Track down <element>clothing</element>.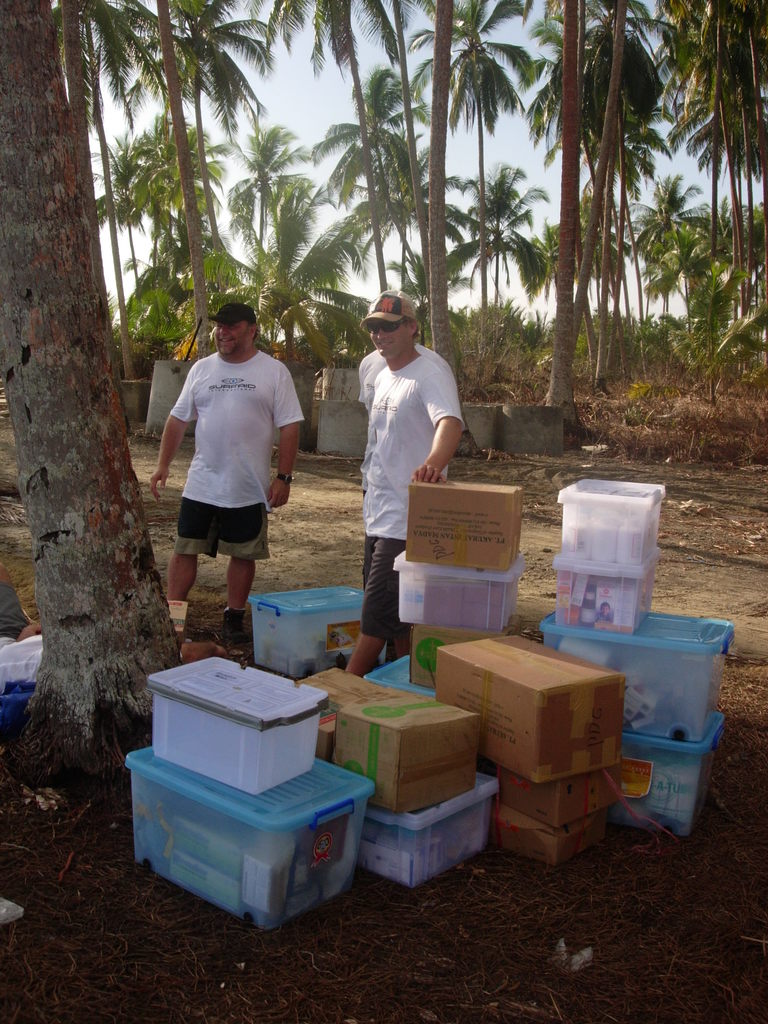
Tracked to <box>165,309,305,605</box>.
